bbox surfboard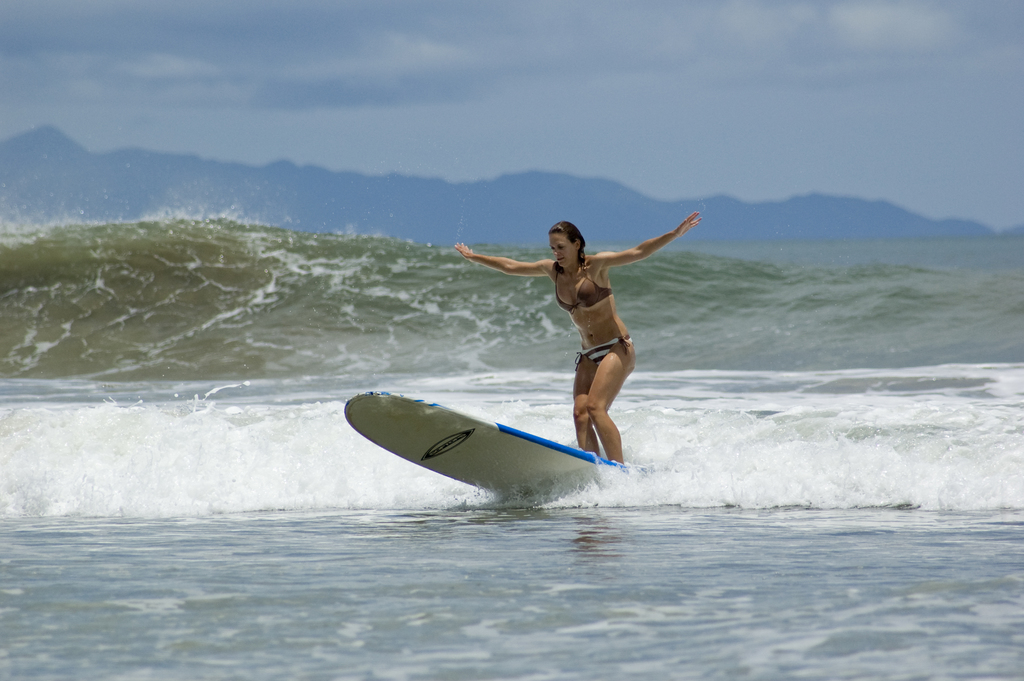
<bbox>344, 388, 662, 501</bbox>
